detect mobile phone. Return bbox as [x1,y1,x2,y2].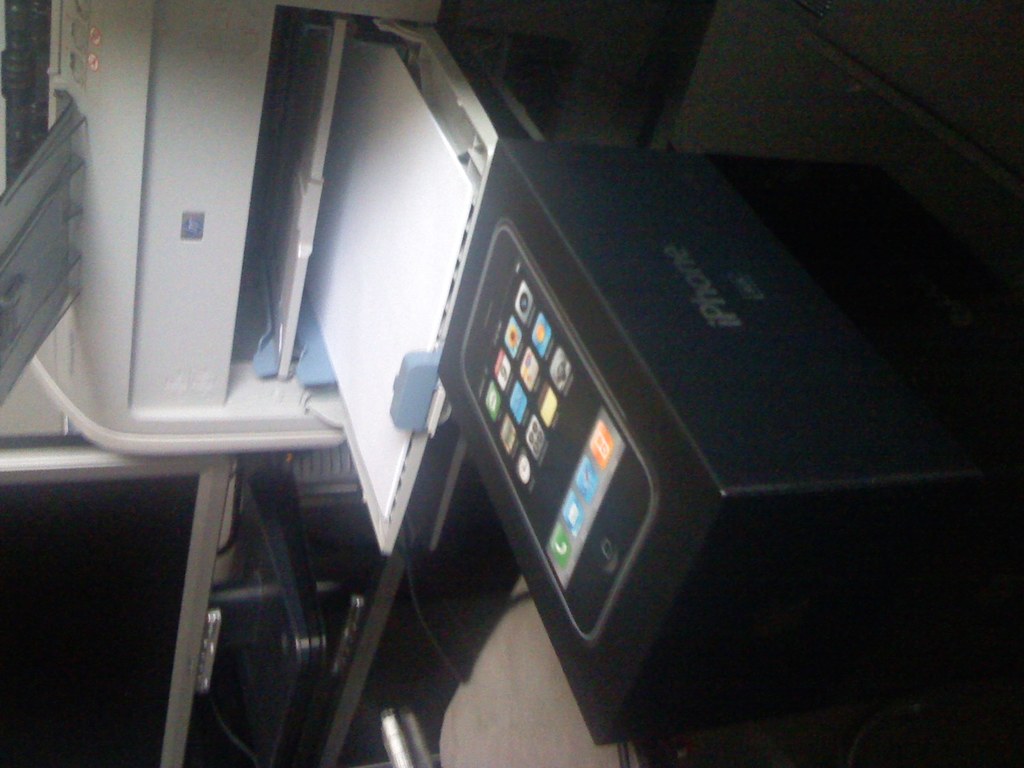
[424,189,664,652].
